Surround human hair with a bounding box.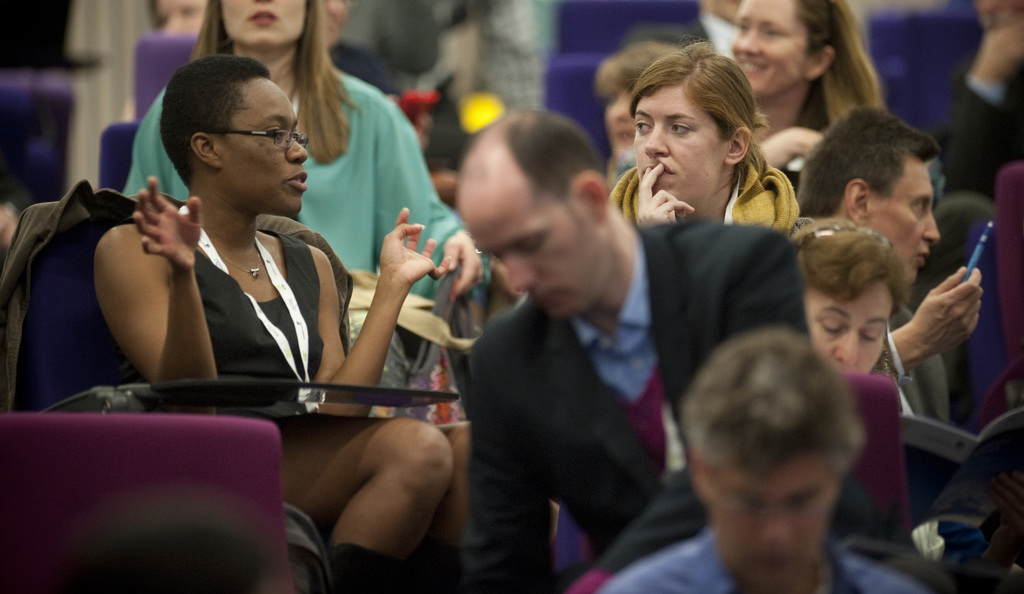
rect(596, 42, 675, 117).
